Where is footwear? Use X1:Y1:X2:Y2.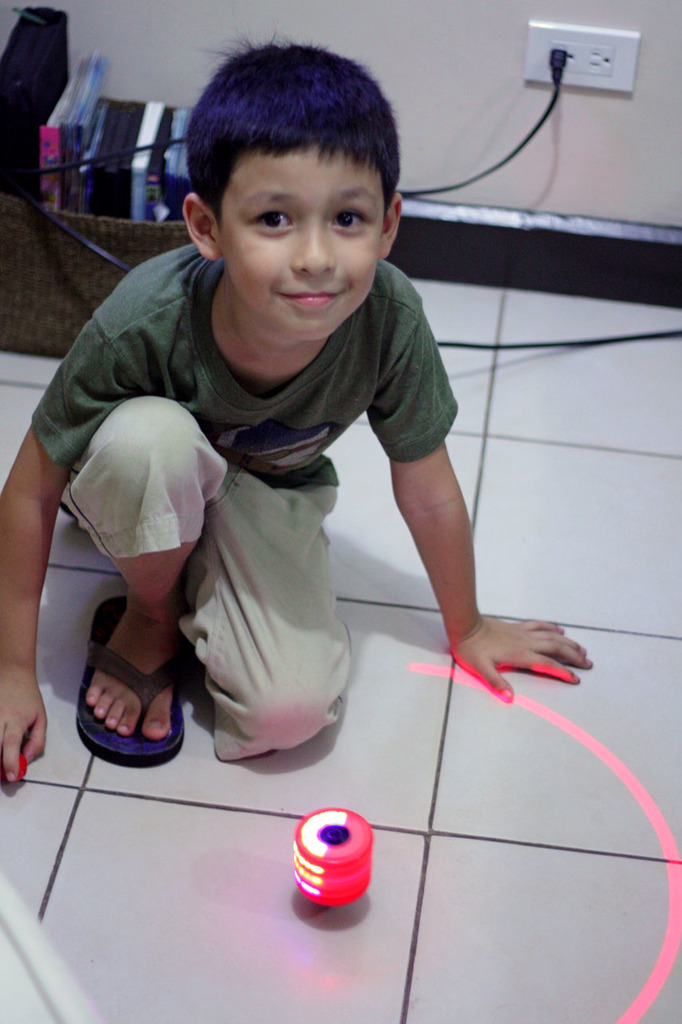
69:616:183:780.
